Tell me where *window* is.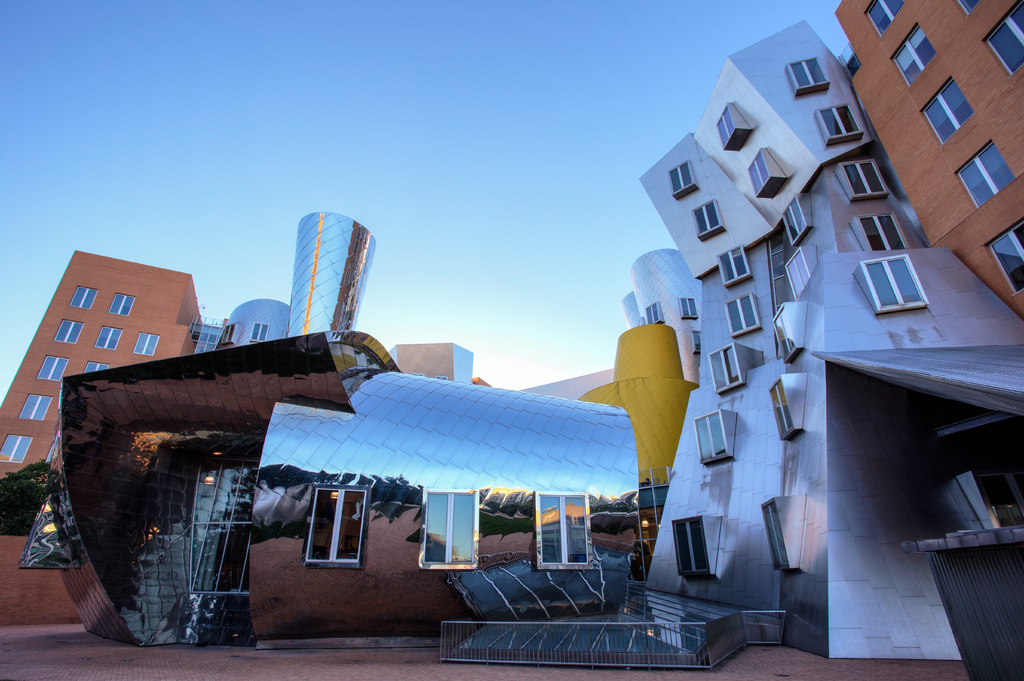
*window* is at bbox(761, 499, 792, 573).
